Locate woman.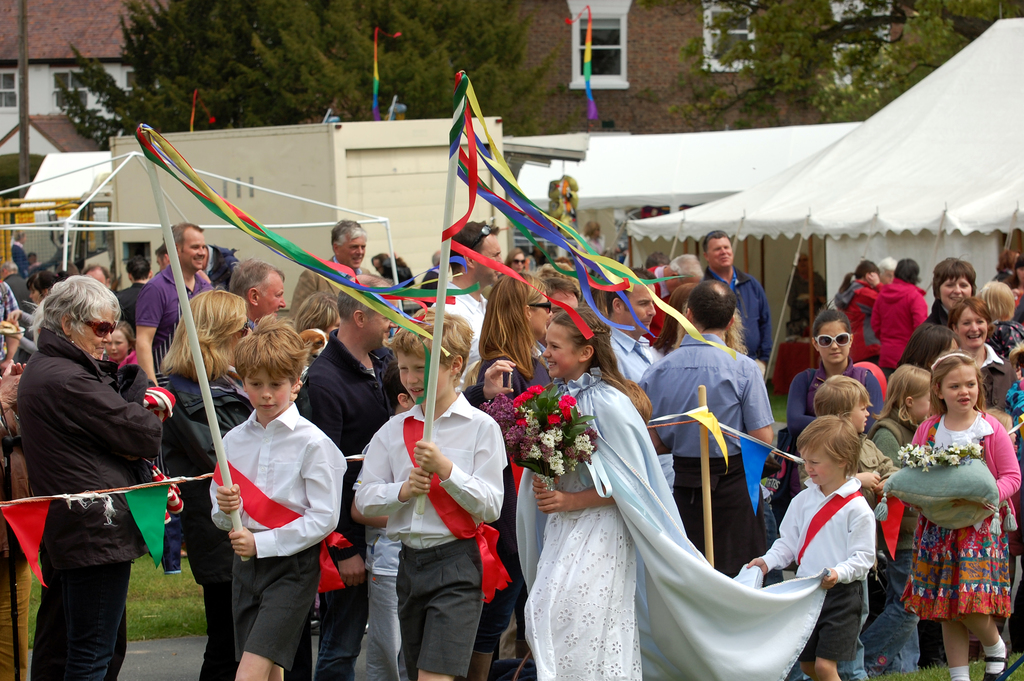
Bounding box: 164, 290, 303, 680.
